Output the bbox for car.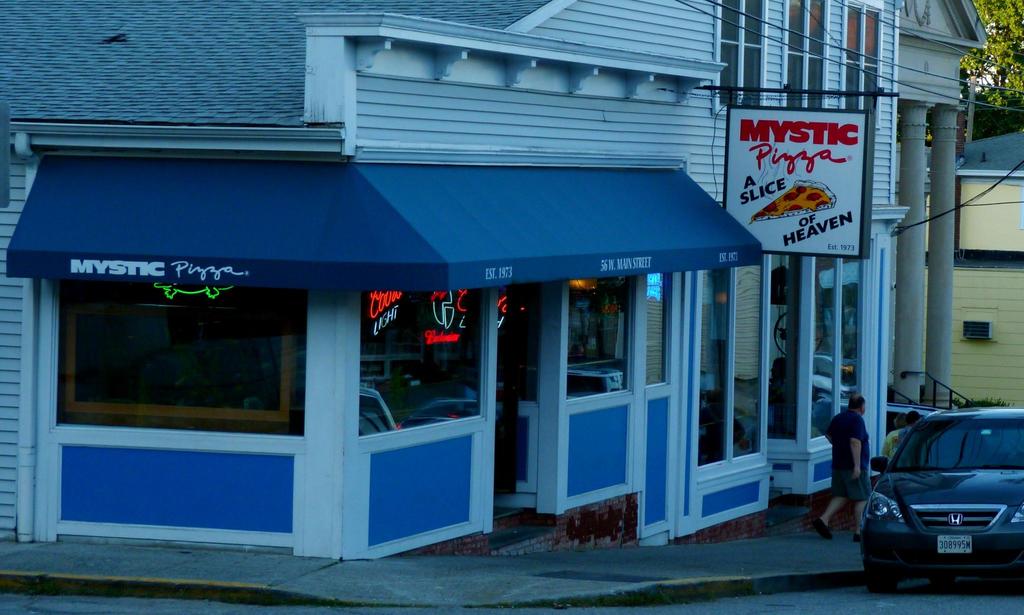
left=858, top=400, right=1023, bottom=601.
